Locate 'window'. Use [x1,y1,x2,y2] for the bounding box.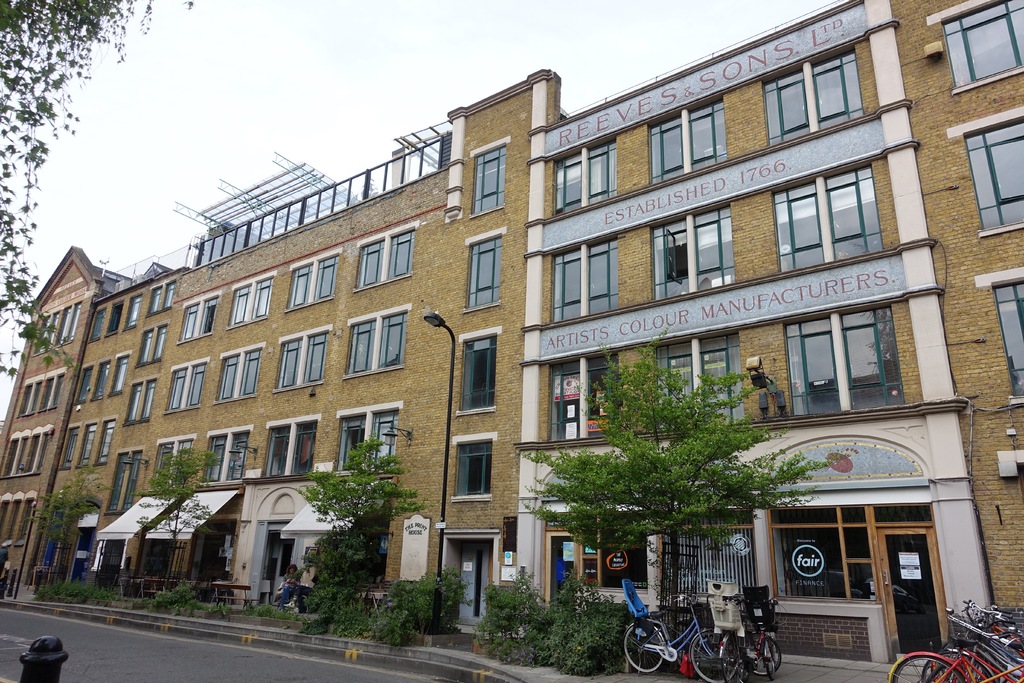
[148,278,174,317].
